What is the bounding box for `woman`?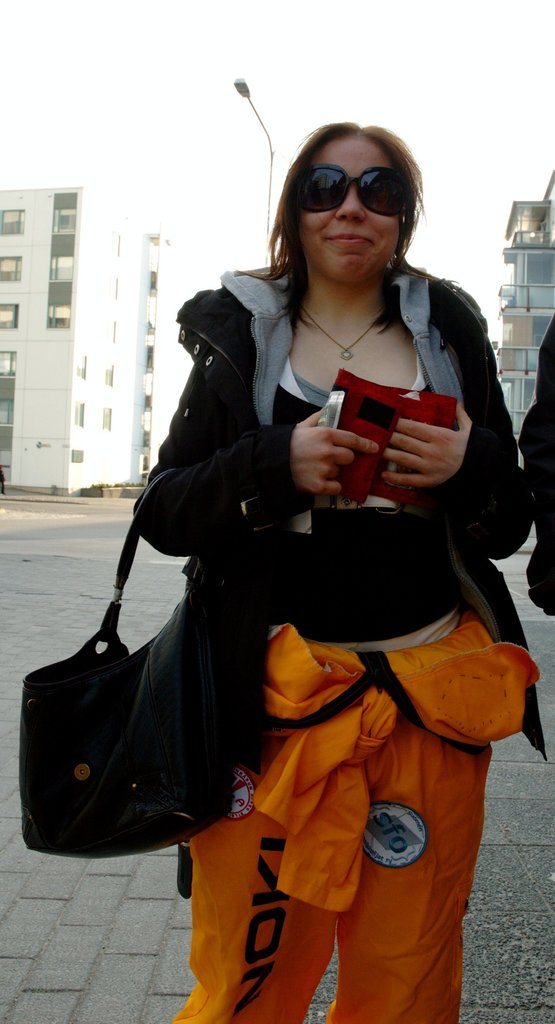
Rect(92, 108, 535, 902).
